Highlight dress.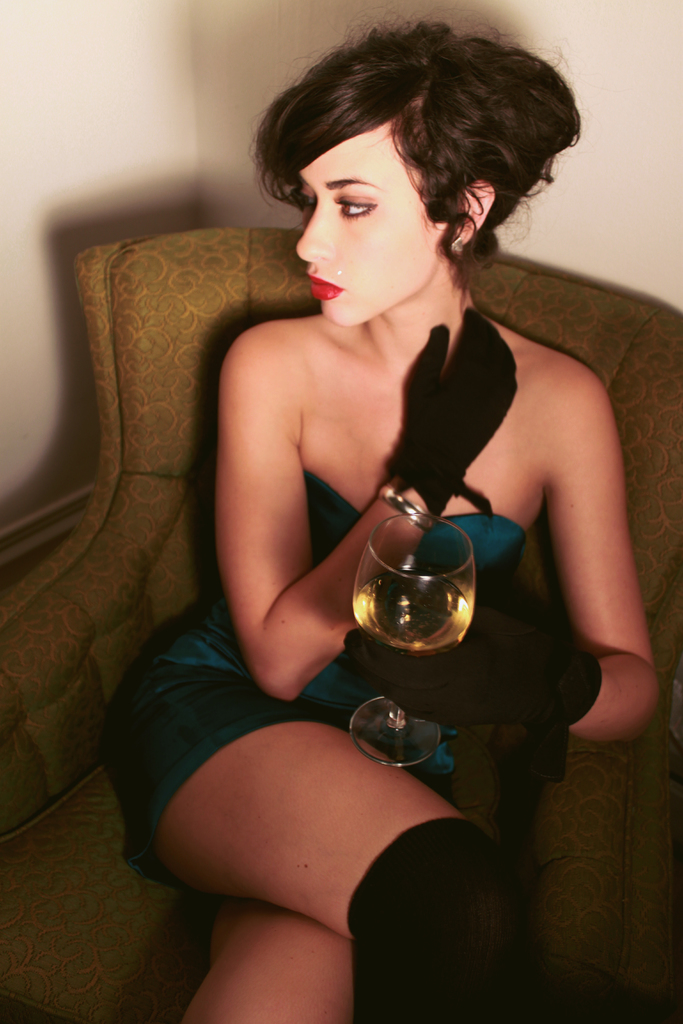
Highlighted region: 98/468/525/899.
